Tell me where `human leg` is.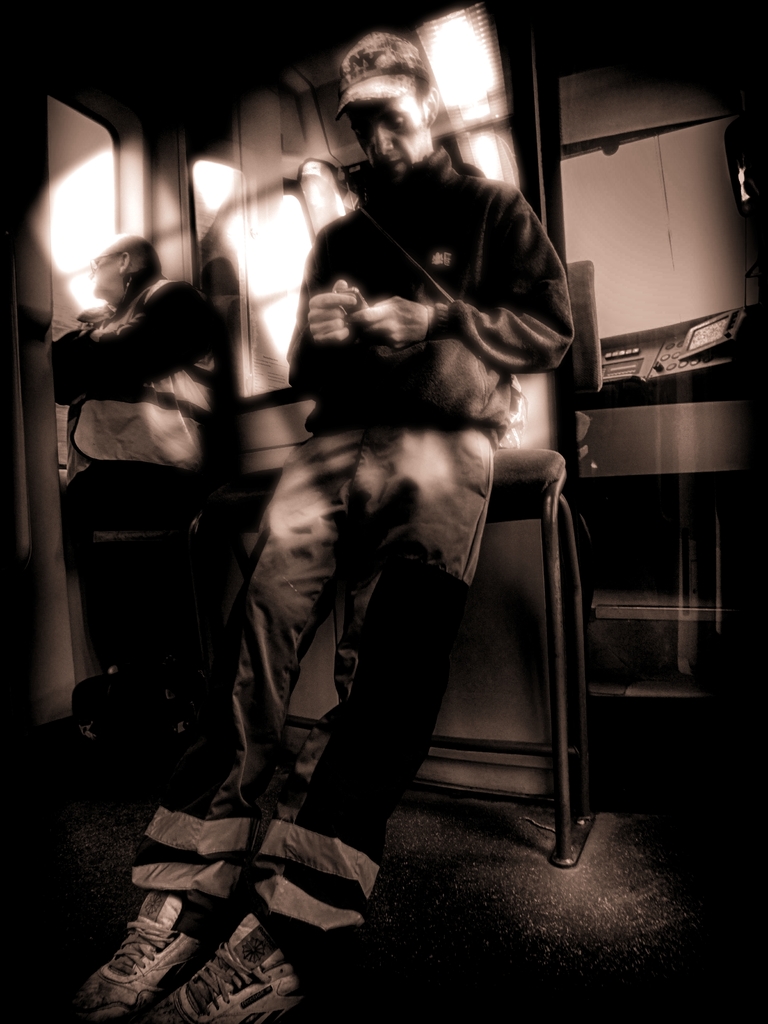
`human leg` is at (76, 460, 345, 1012).
